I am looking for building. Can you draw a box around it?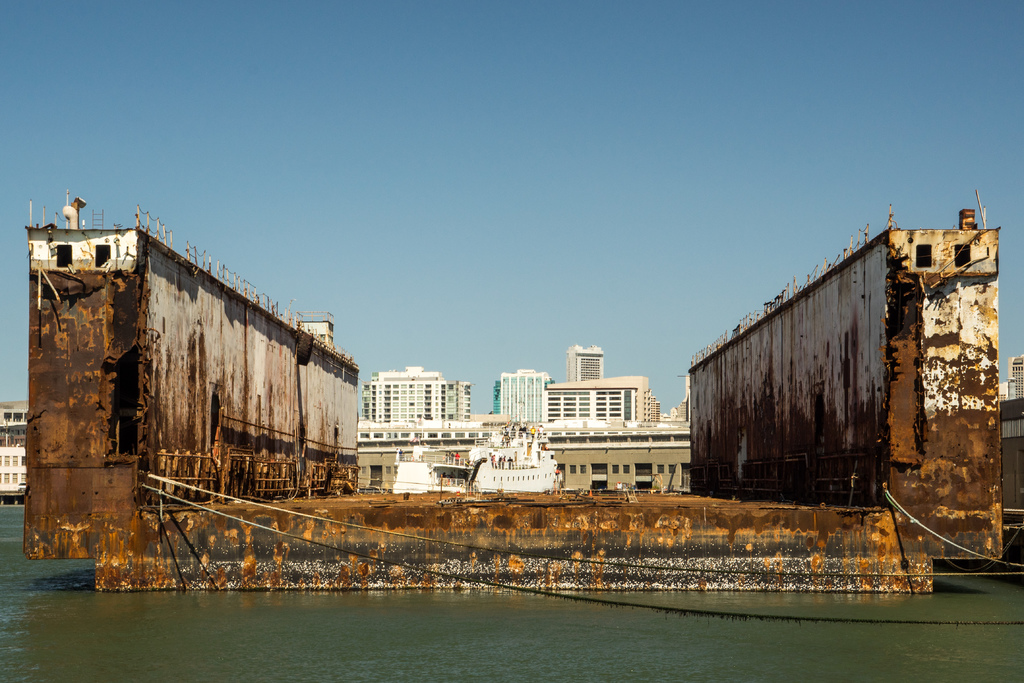
Sure, the bounding box is crop(0, 395, 30, 498).
